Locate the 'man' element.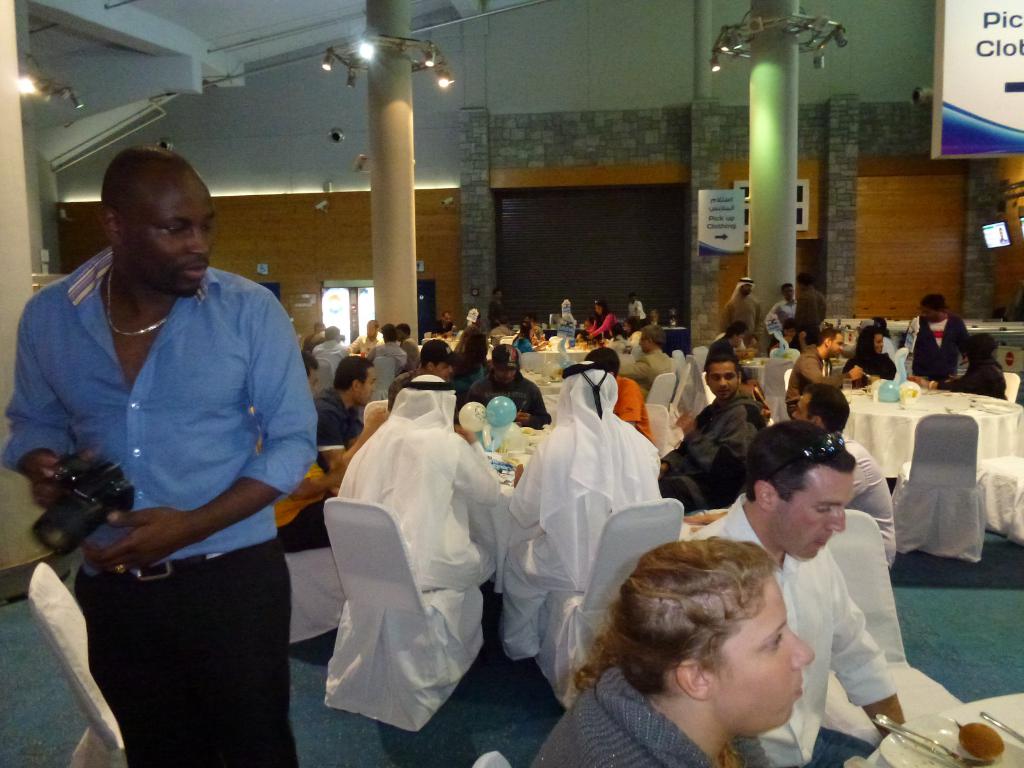
Element bbox: [385,340,461,402].
